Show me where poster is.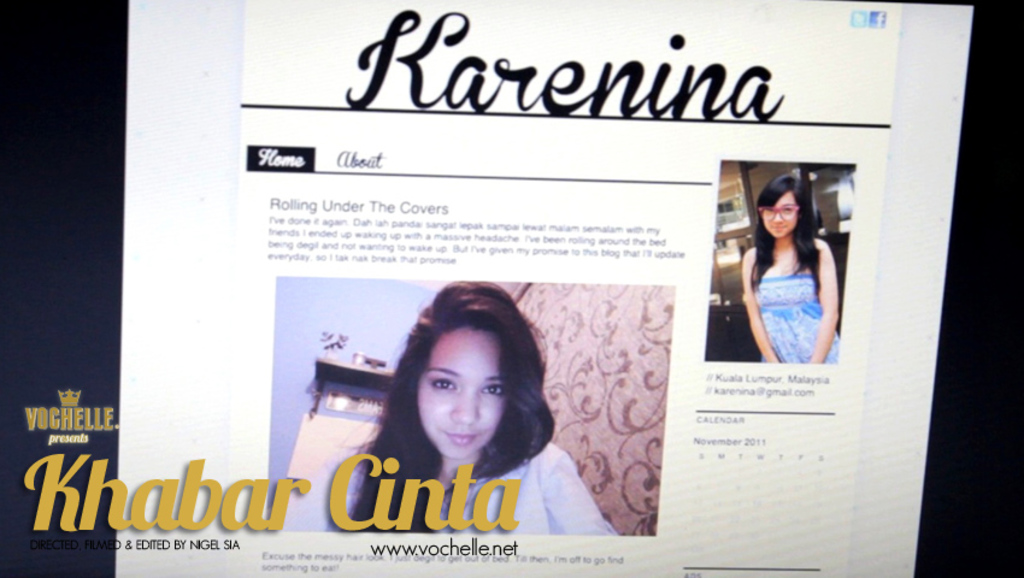
poster is at bbox(0, 0, 1022, 577).
